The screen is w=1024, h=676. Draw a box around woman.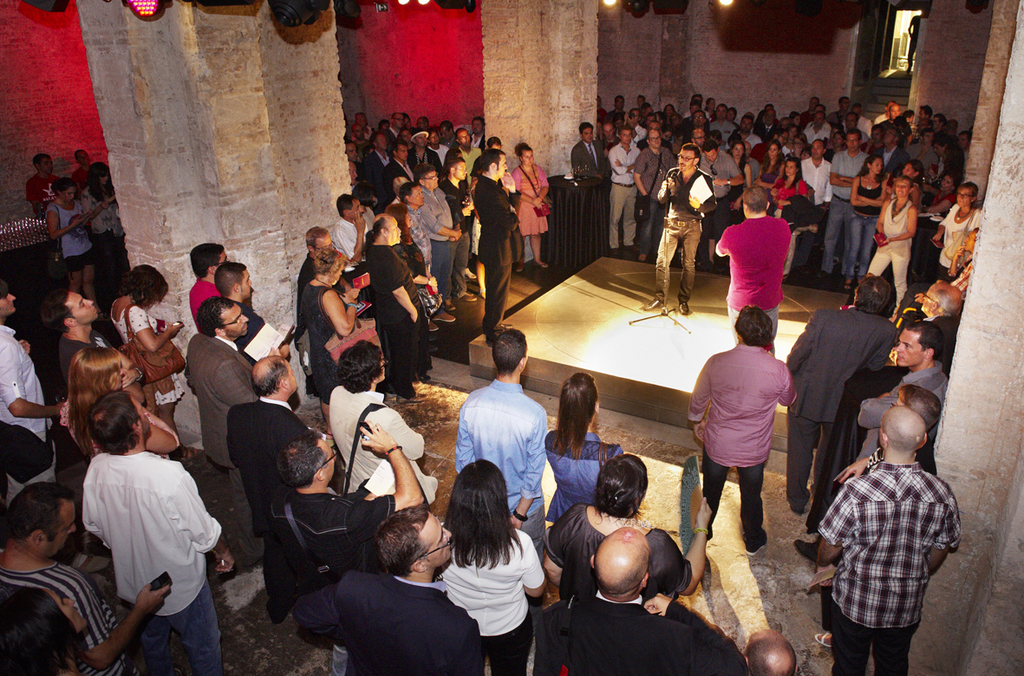
(900,162,922,216).
